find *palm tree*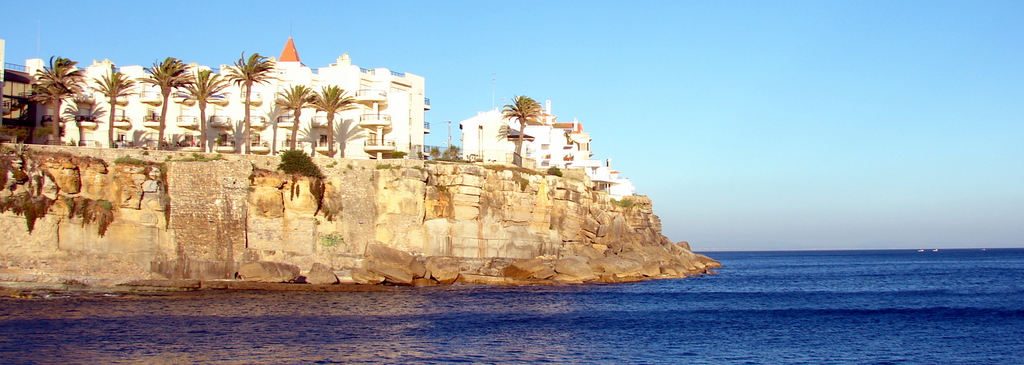
[left=177, top=76, right=212, bottom=155]
